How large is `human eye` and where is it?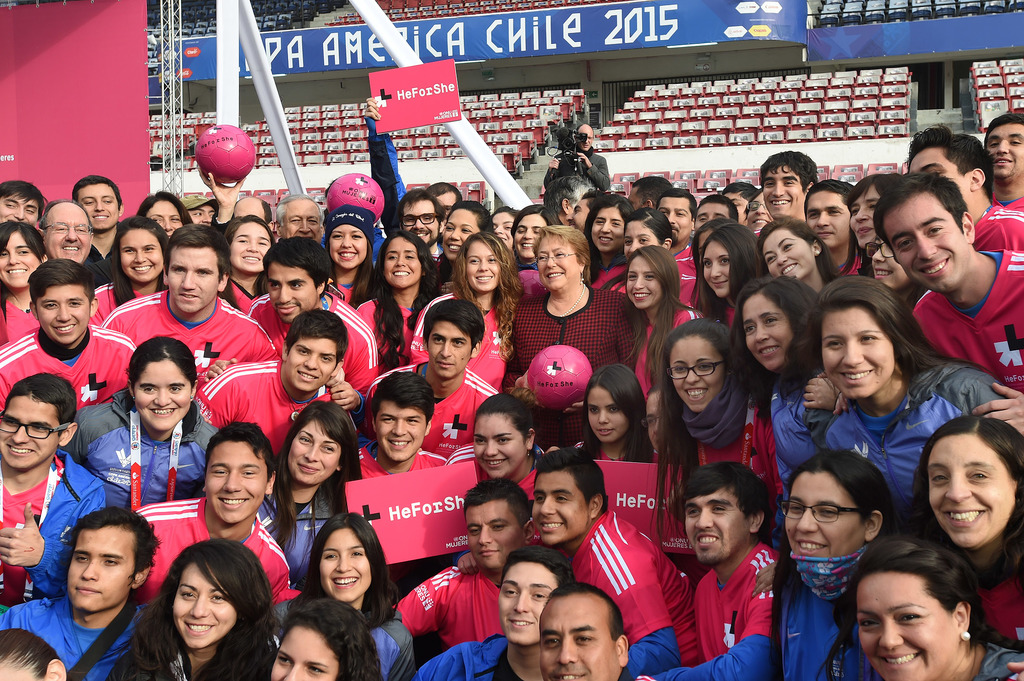
Bounding box: <region>677, 365, 685, 372</region>.
